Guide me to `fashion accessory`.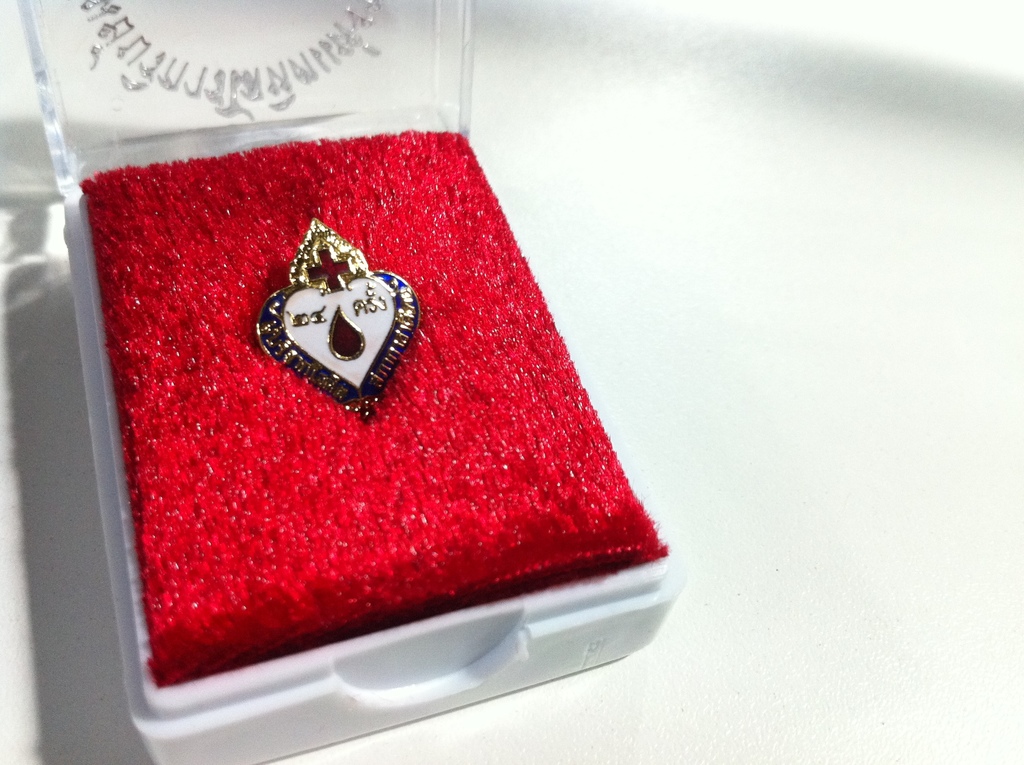
Guidance: {"x1": 254, "y1": 216, "x2": 426, "y2": 424}.
